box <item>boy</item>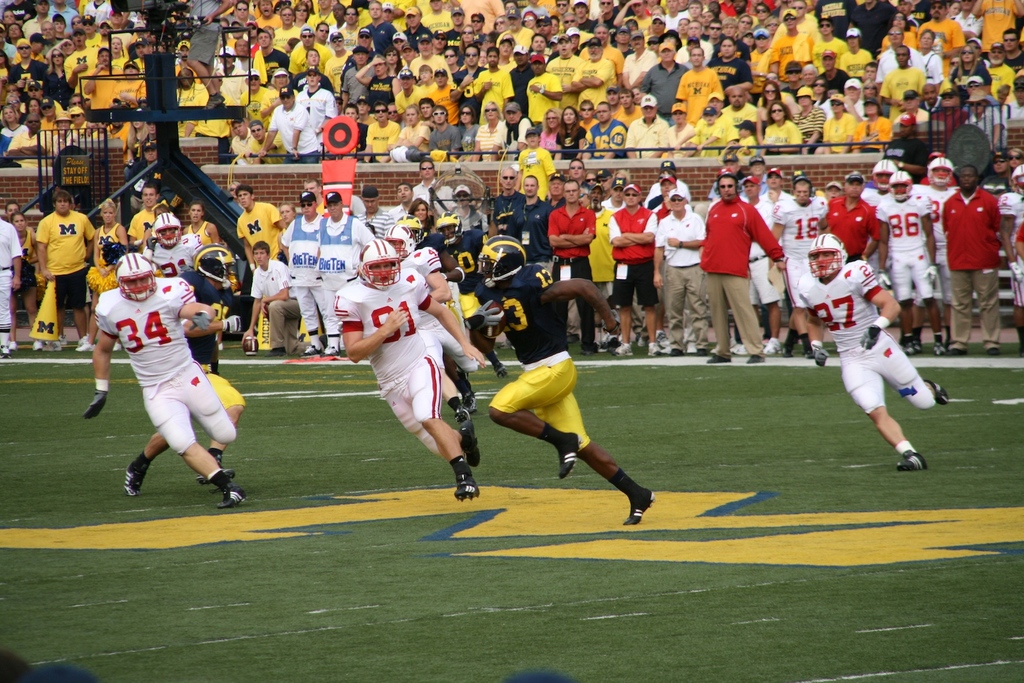
select_region(342, 101, 368, 156)
